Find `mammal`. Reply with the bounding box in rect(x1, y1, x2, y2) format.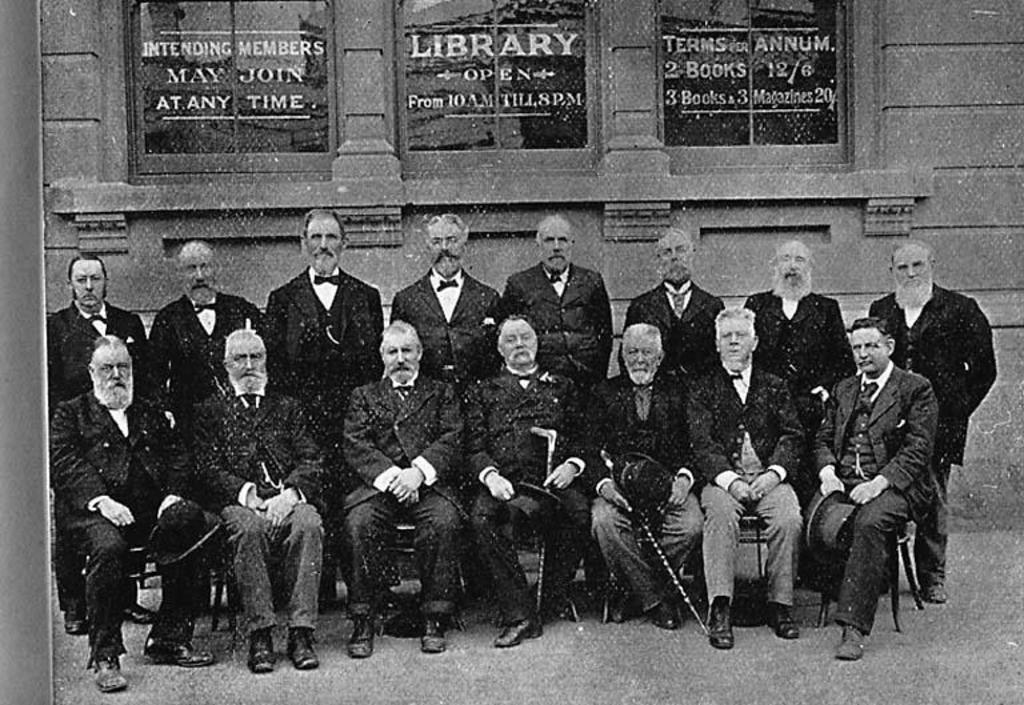
rect(343, 307, 473, 661).
